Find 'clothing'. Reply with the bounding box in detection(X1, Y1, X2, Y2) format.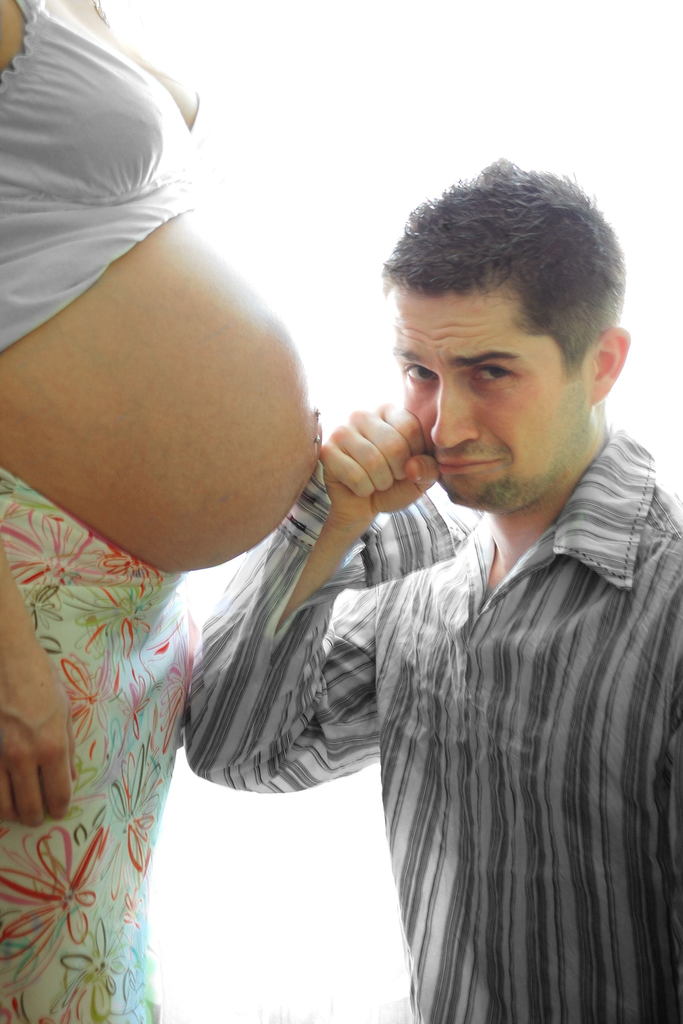
detection(0, 0, 195, 369).
